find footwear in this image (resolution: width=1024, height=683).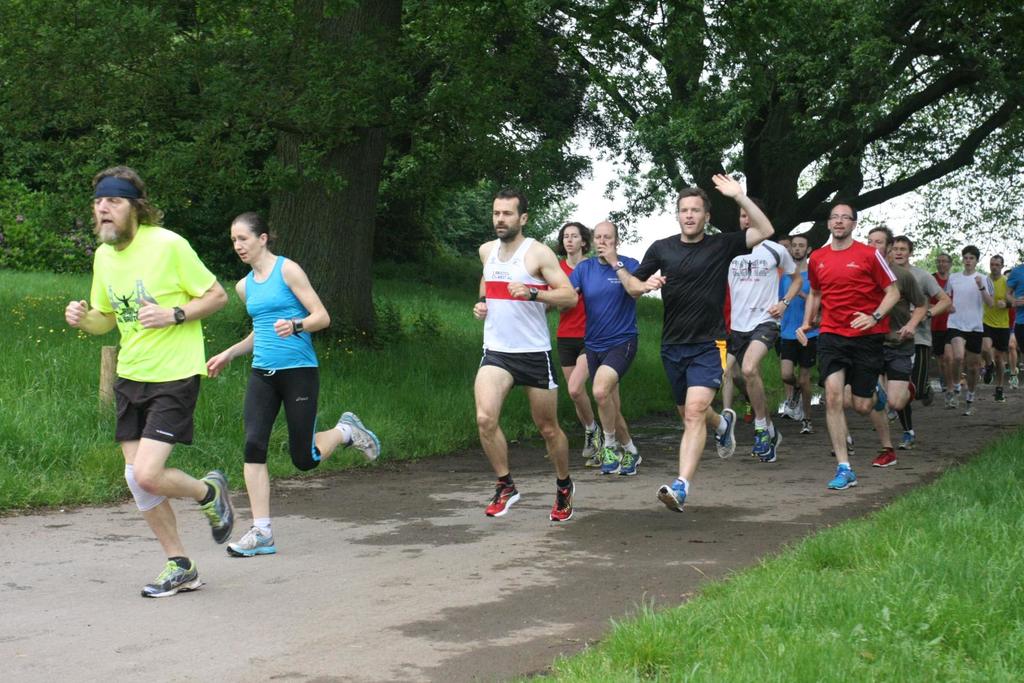
region(194, 470, 227, 540).
